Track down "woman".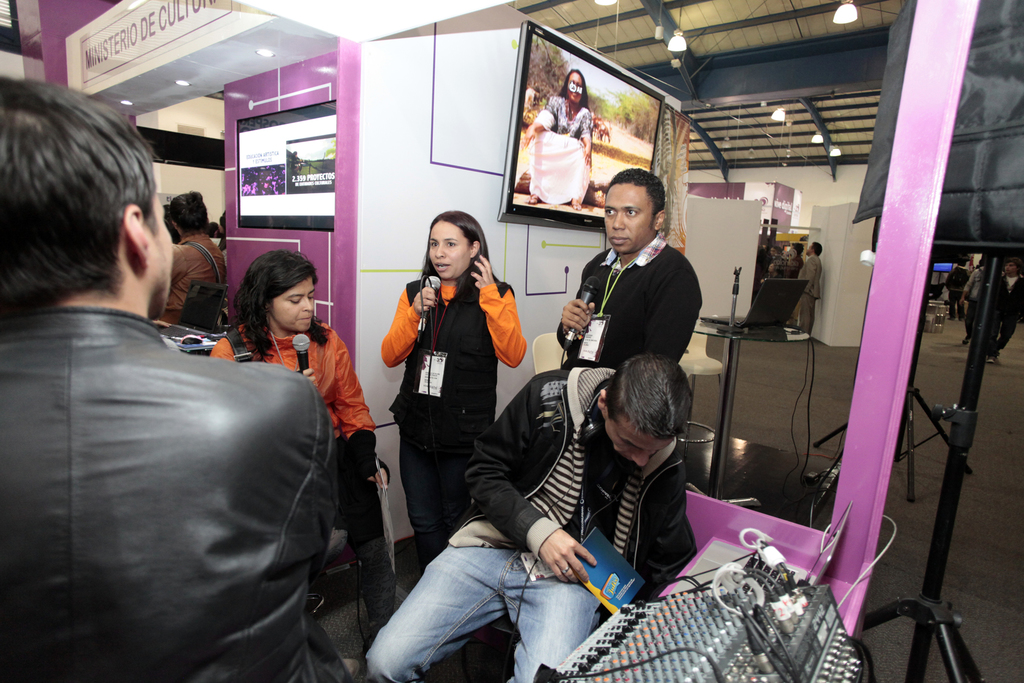
Tracked to 520:71:591:214.
